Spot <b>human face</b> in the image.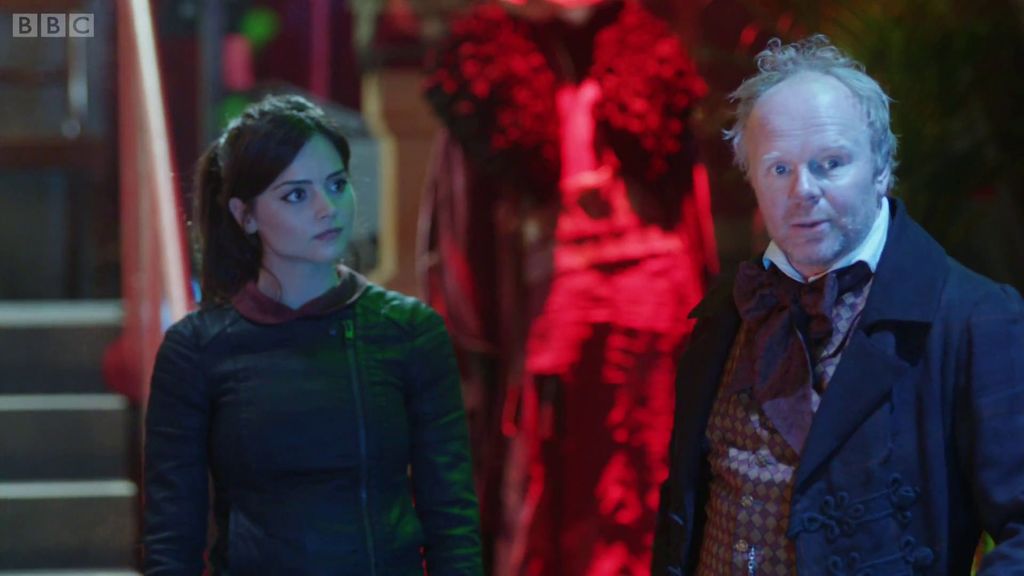
<b>human face</b> found at select_region(735, 83, 884, 272).
